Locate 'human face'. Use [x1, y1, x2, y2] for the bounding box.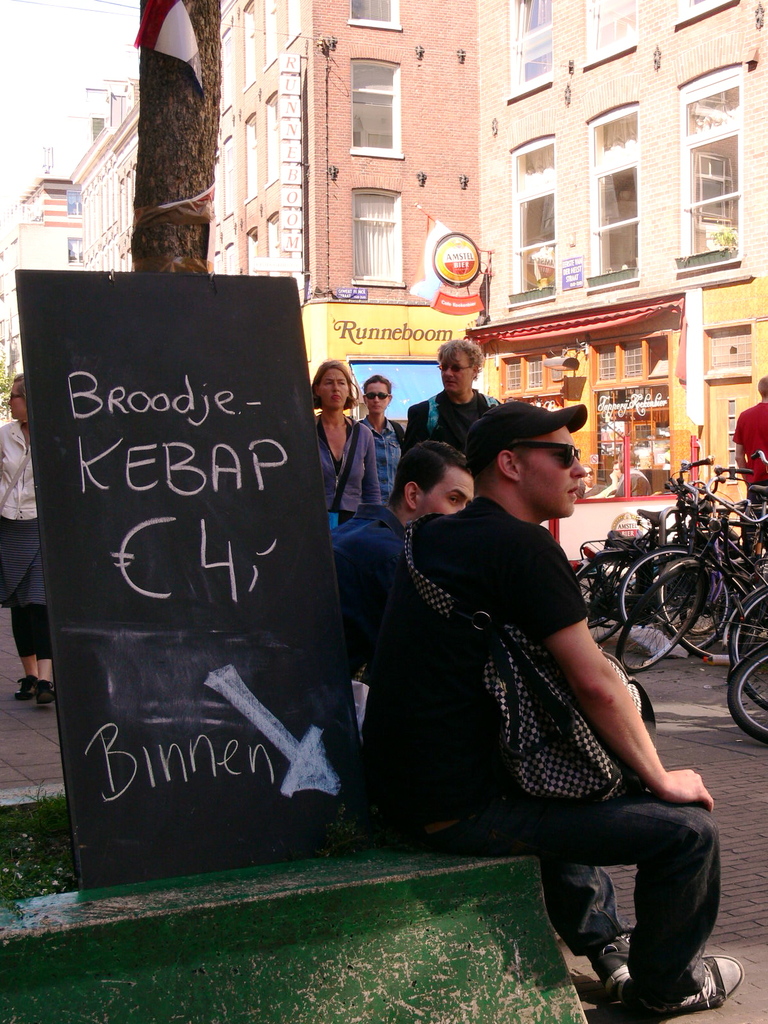
[320, 374, 348, 412].
